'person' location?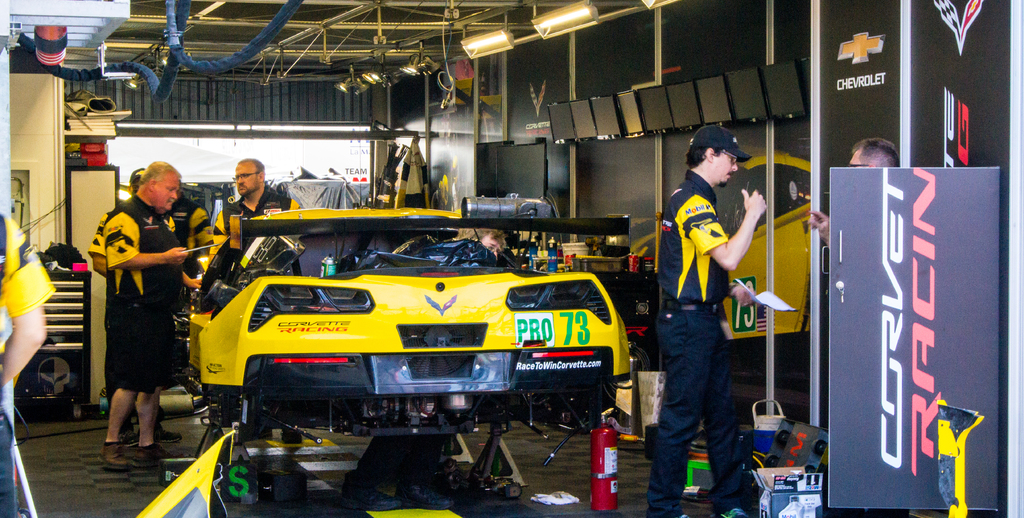
bbox=(209, 160, 299, 234)
